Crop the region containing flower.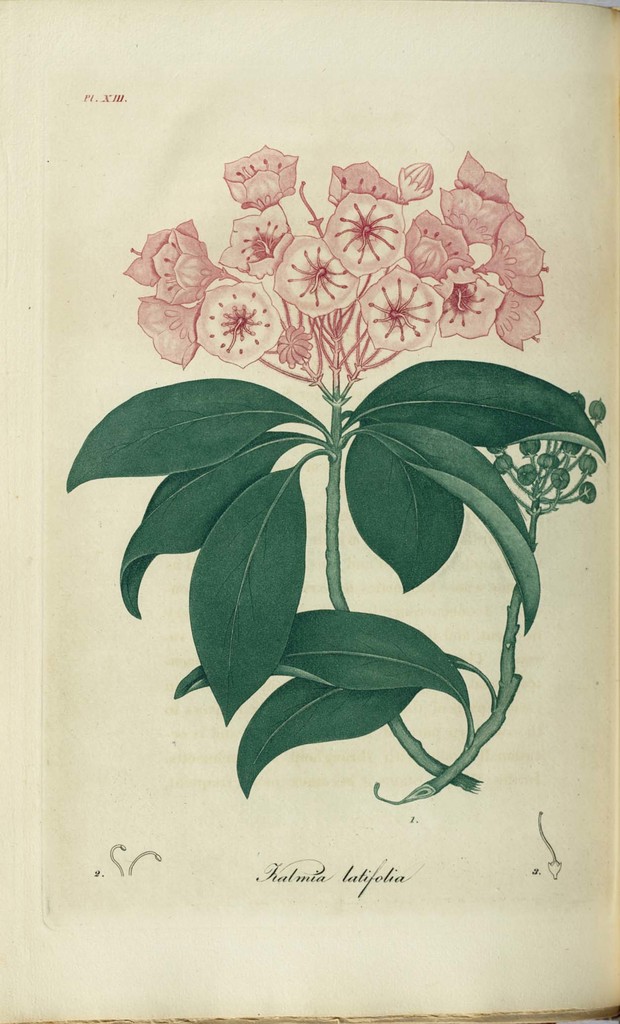
Crop region: pyautogui.locateOnScreen(355, 261, 446, 352).
